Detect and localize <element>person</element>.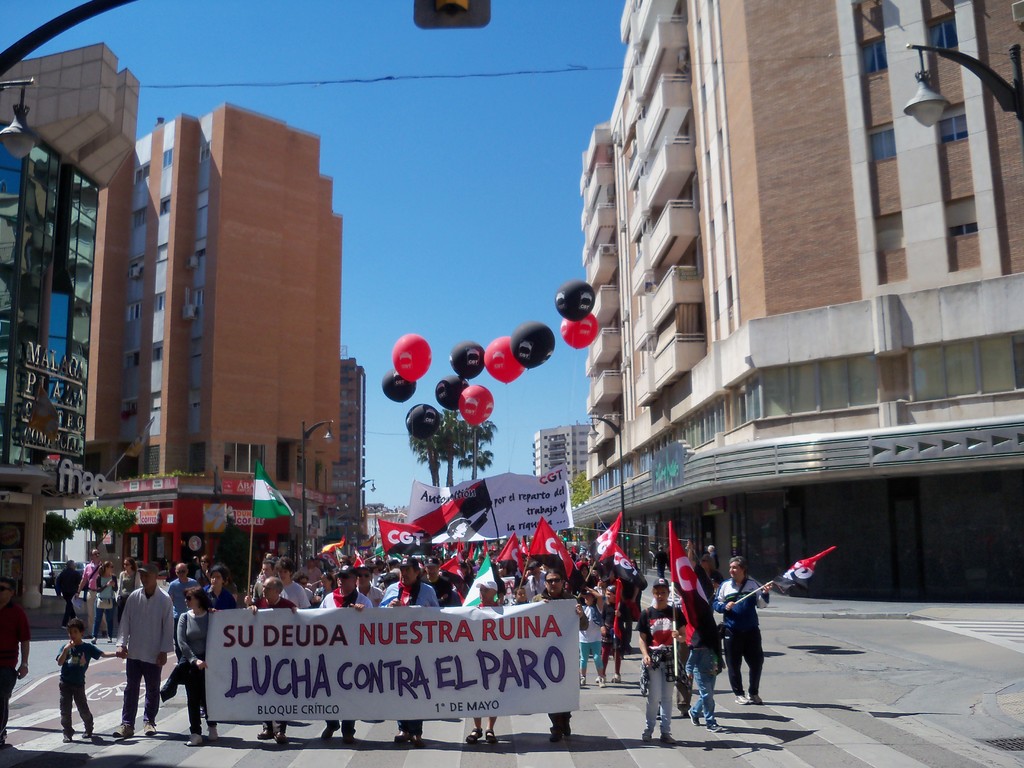
Localized at [x1=337, y1=557, x2=351, y2=566].
